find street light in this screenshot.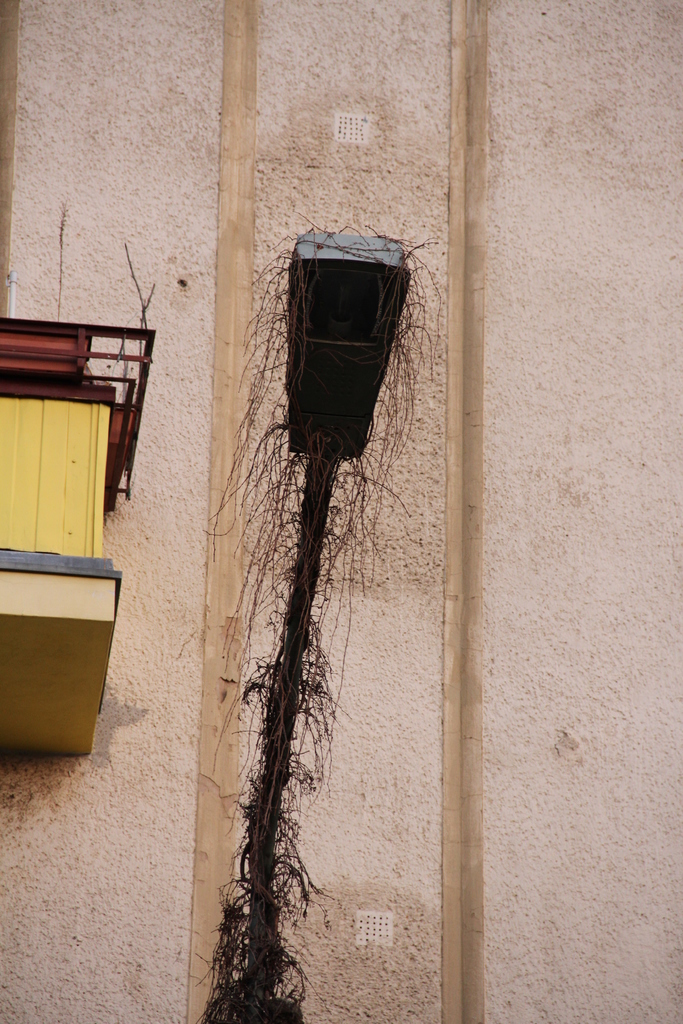
The bounding box for street light is bbox=[249, 223, 406, 1016].
